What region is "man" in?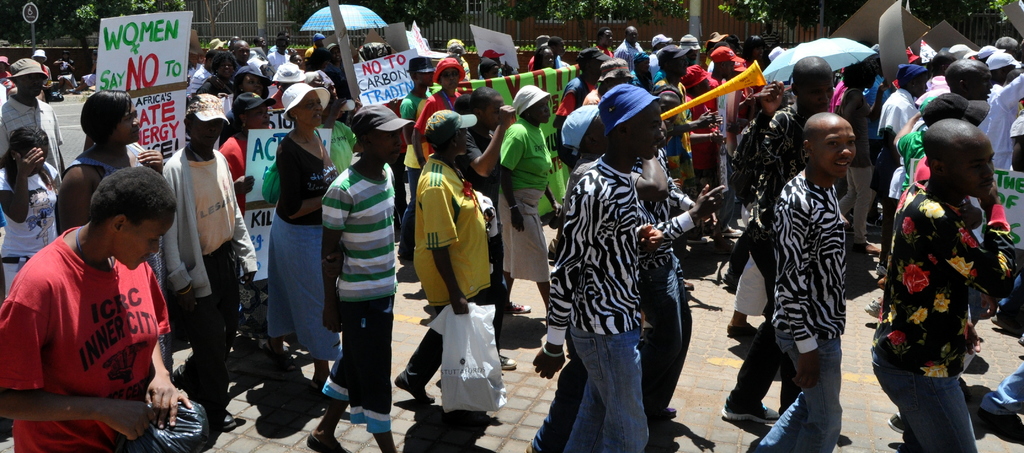
[x1=188, y1=47, x2=223, y2=89].
